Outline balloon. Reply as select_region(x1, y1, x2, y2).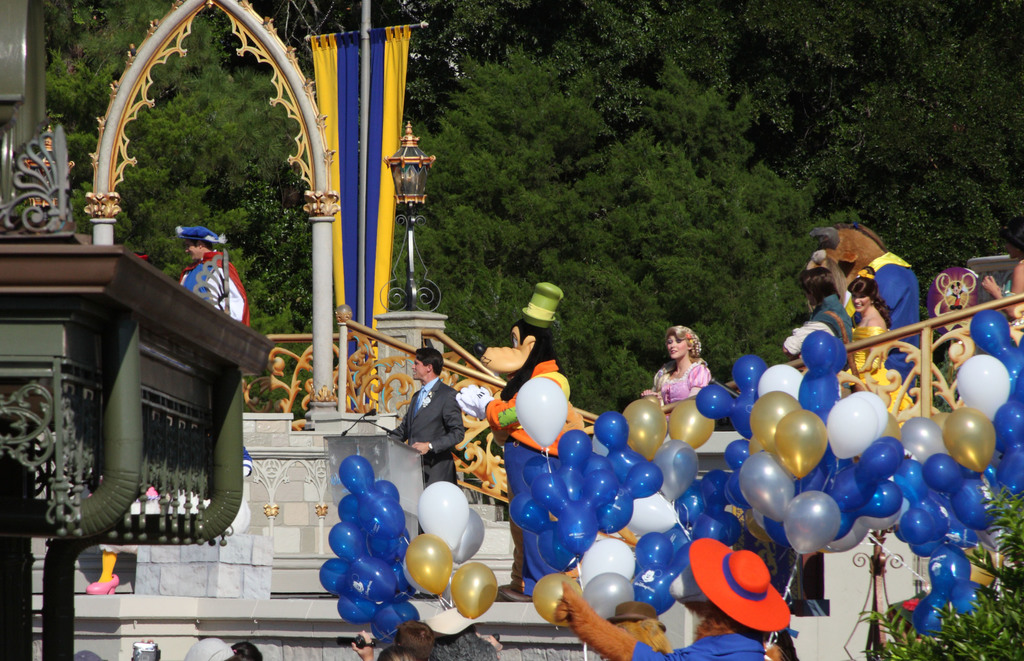
select_region(372, 481, 401, 502).
